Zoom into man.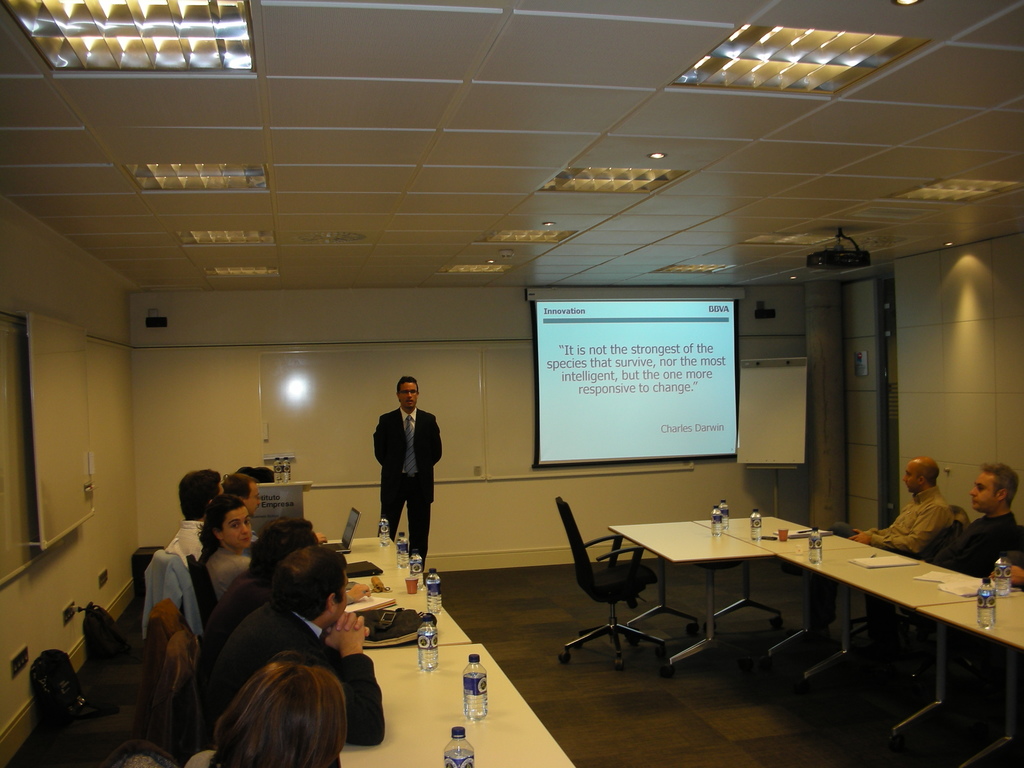
Zoom target: [x1=164, y1=470, x2=227, y2=561].
